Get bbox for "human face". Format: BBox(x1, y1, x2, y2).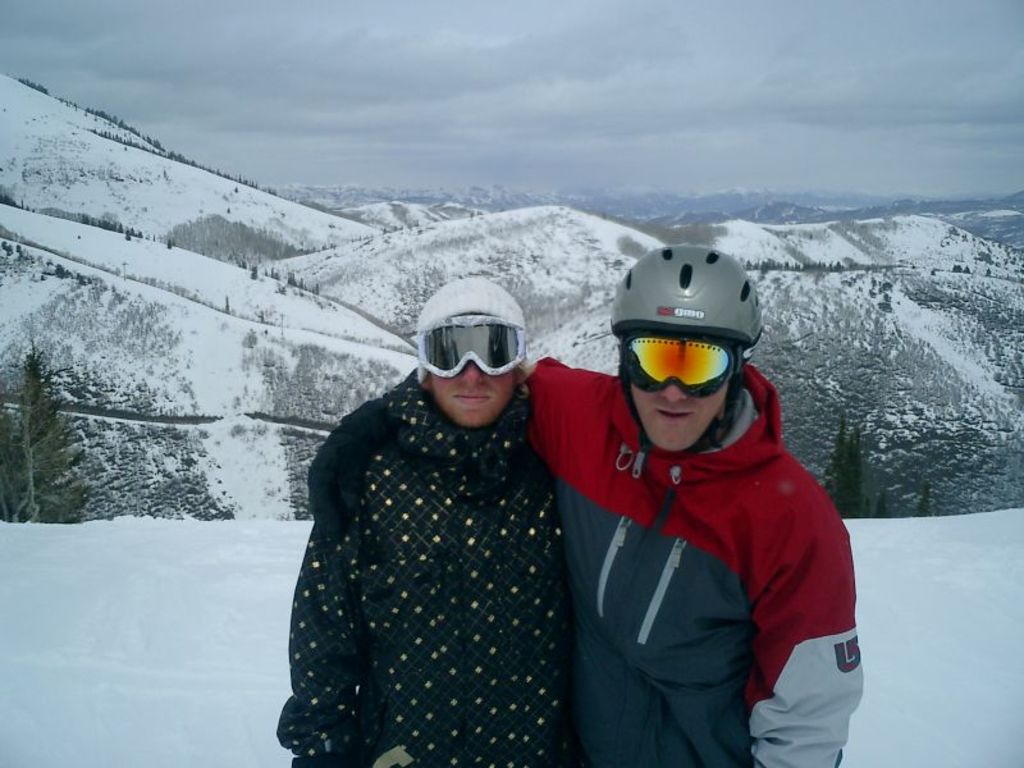
BBox(431, 324, 520, 426).
